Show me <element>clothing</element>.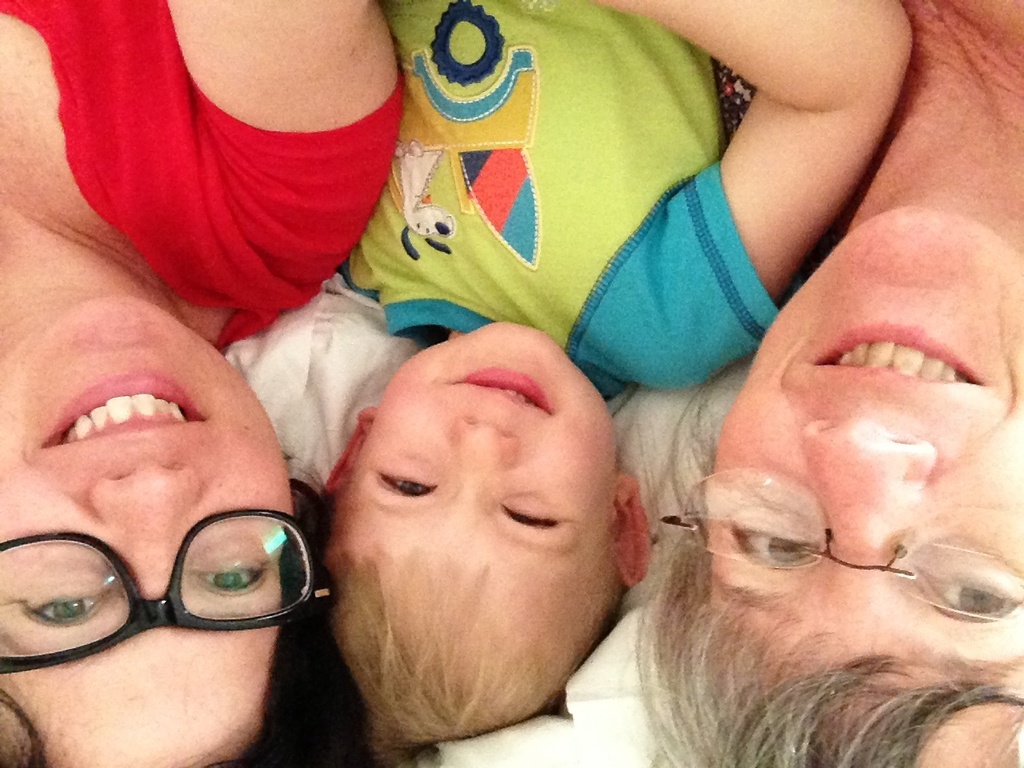
<element>clothing</element> is here: BBox(0, 2, 421, 322).
